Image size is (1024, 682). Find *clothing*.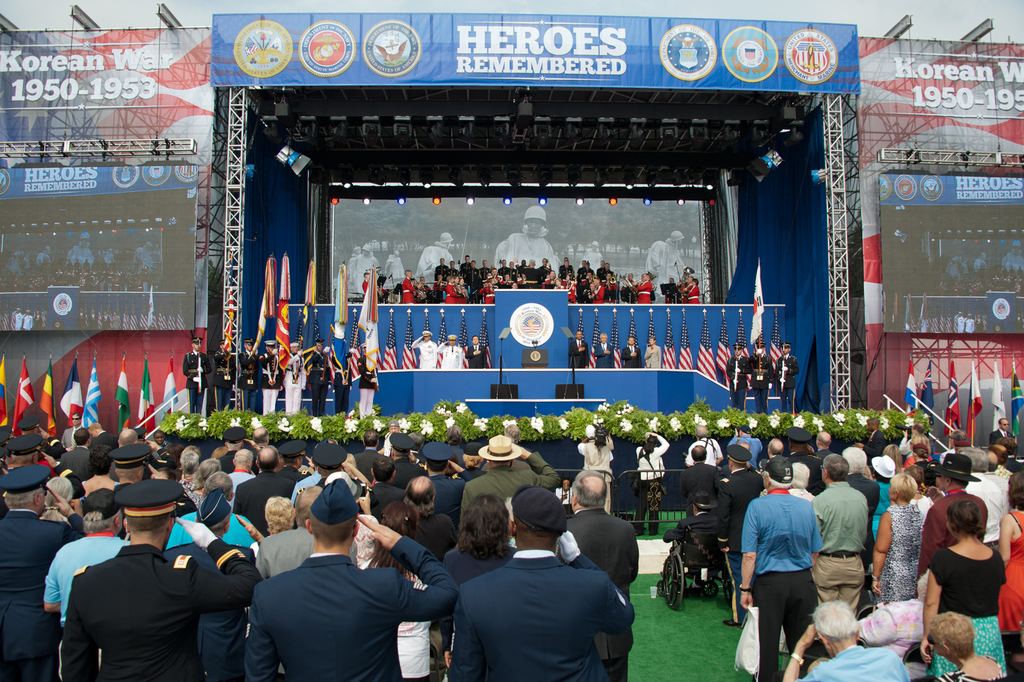
rect(165, 510, 257, 549).
